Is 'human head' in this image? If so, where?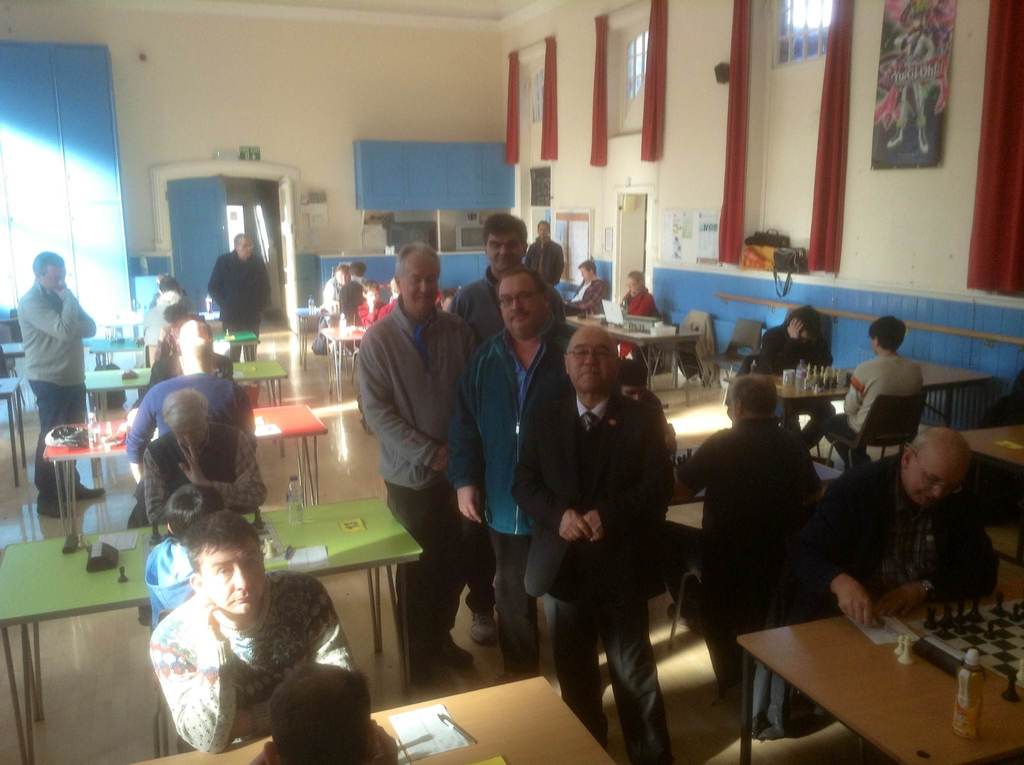
Yes, at bbox=[537, 216, 551, 243].
